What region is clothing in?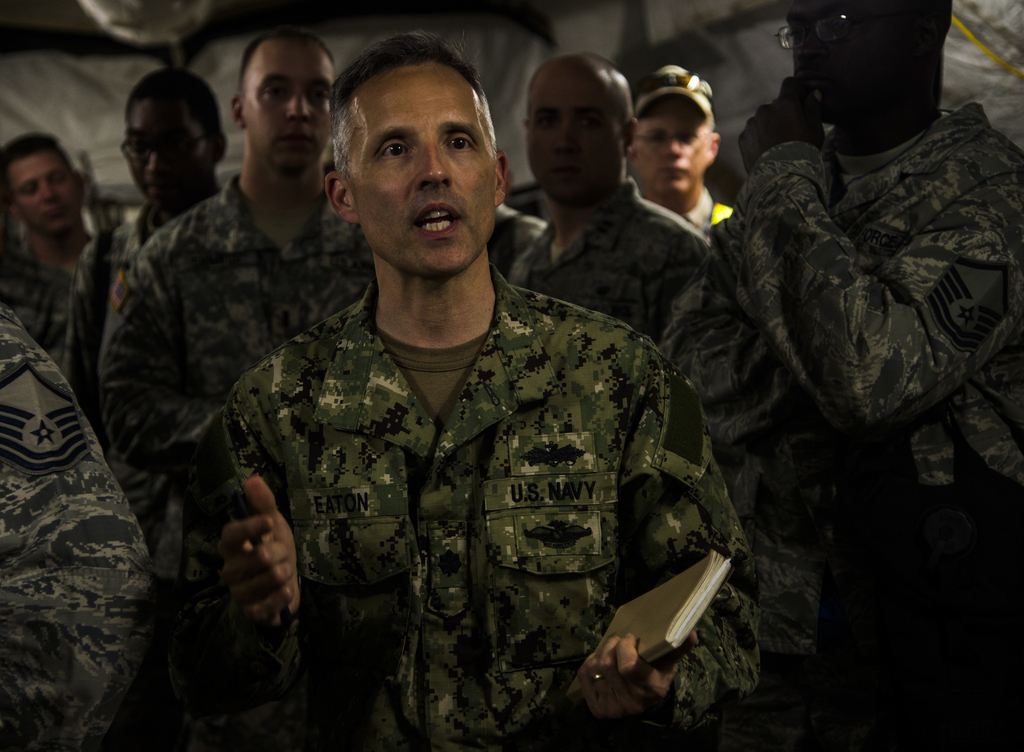
BBox(657, 102, 1023, 751).
